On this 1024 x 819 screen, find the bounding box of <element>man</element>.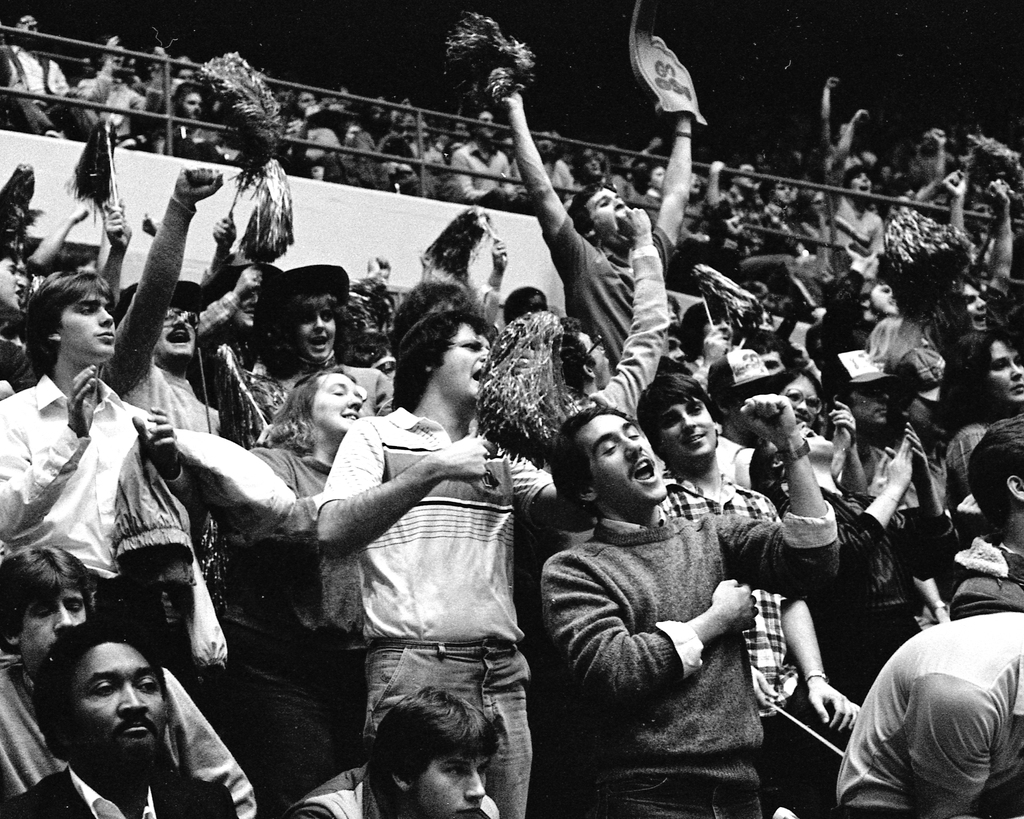
Bounding box: 756/177/827/266.
